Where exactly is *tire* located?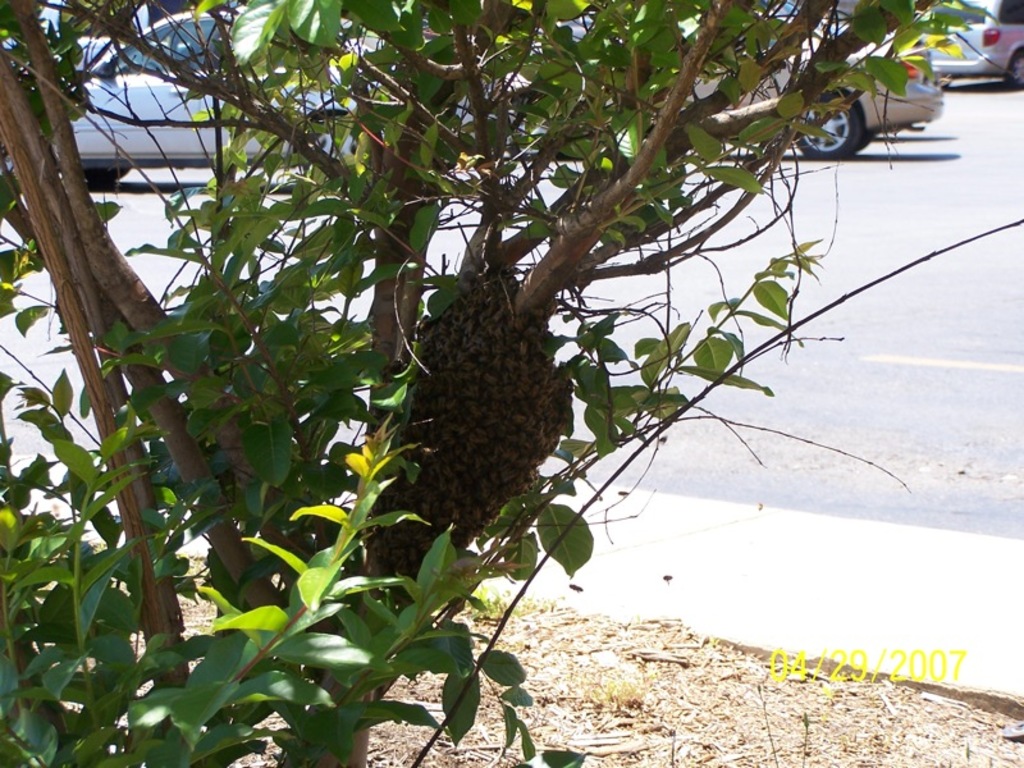
Its bounding box is x1=792 y1=84 x2=869 y2=159.
